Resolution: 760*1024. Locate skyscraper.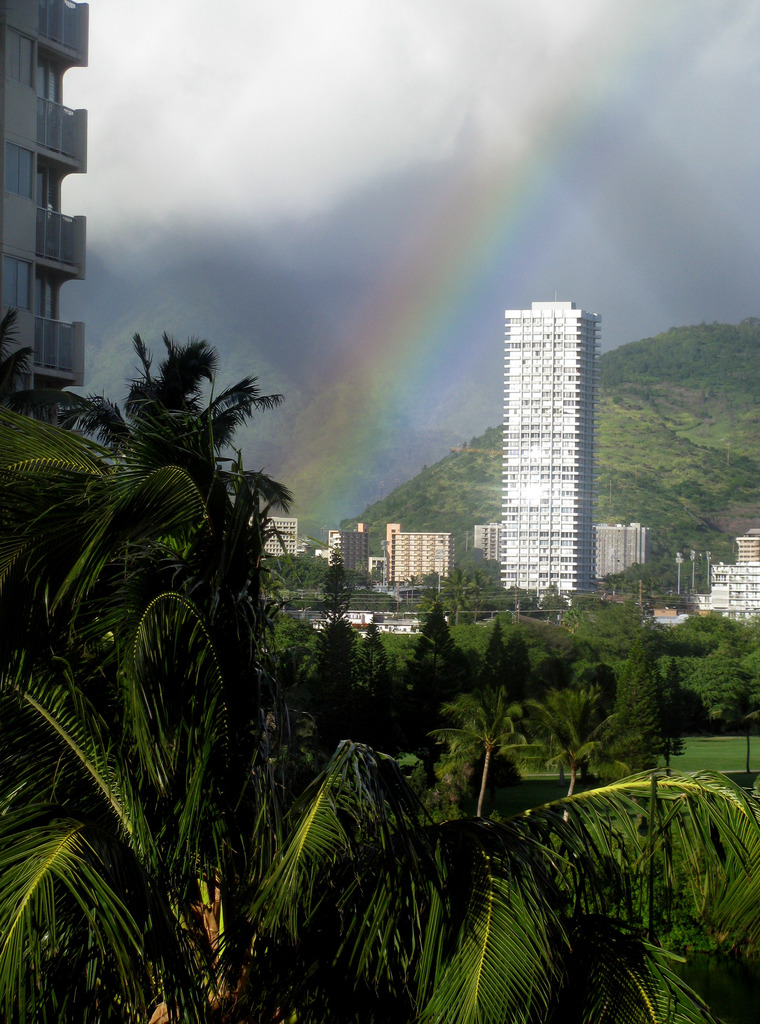
(x1=693, y1=556, x2=759, y2=624).
